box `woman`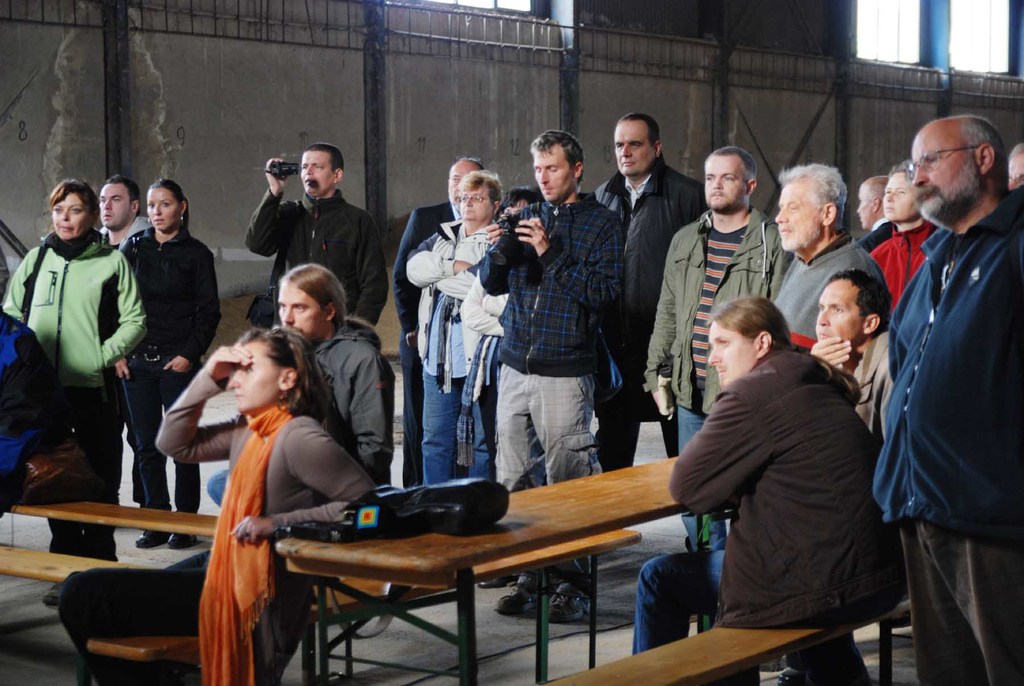
[left=405, top=165, right=506, bottom=484]
